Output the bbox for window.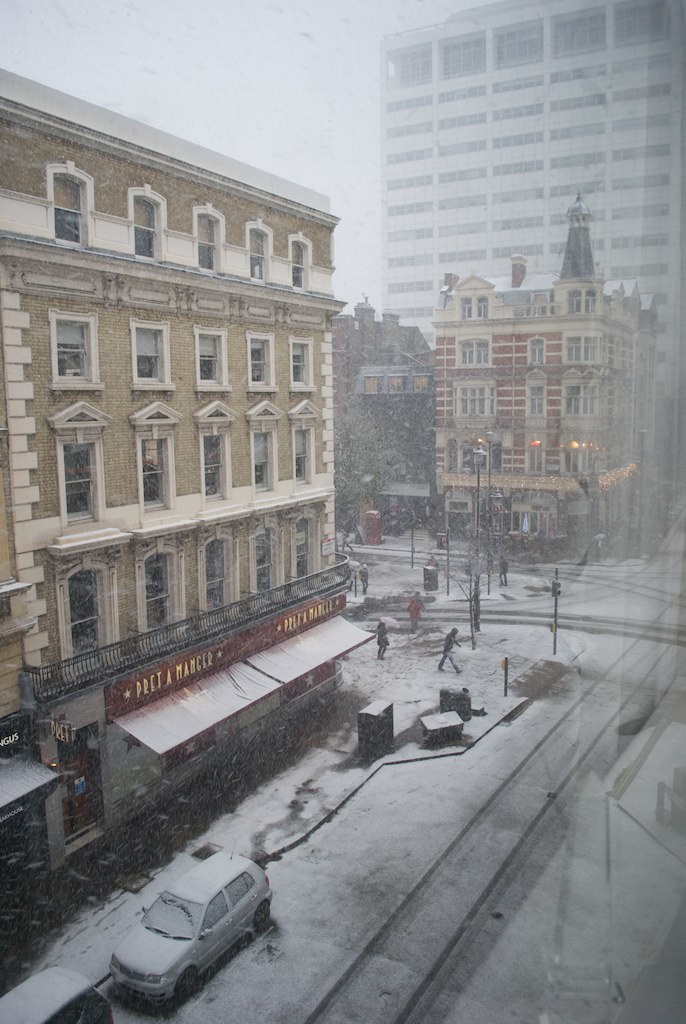
(x1=191, y1=199, x2=228, y2=279).
